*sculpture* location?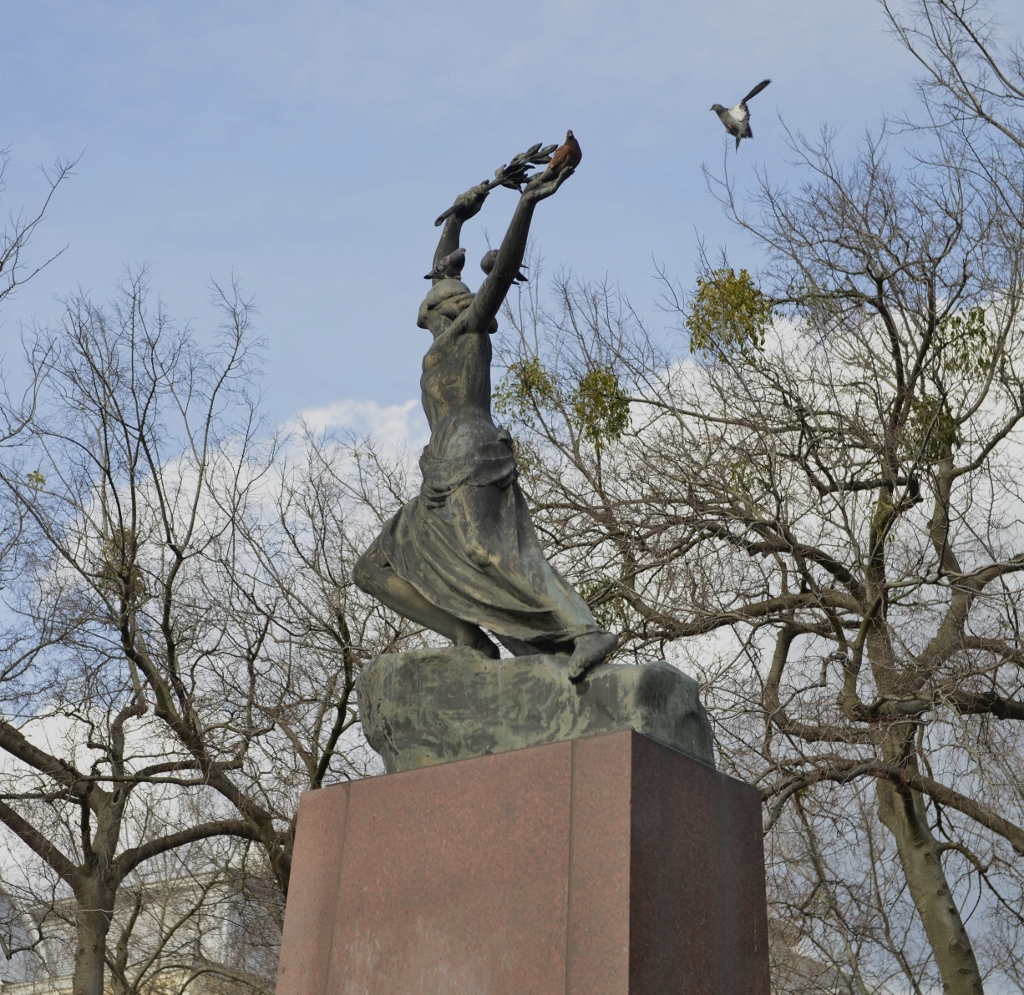
{"left": 360, "top": 108, "right": 646, "bottom": 762}
